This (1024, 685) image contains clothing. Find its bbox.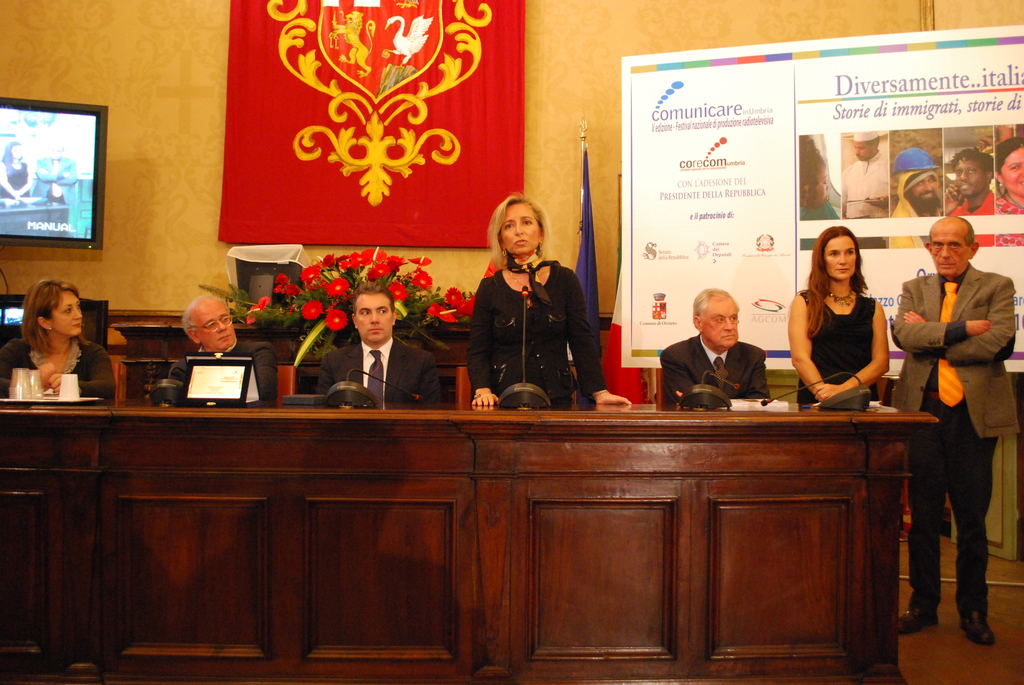
bbox=[995, 191, 1023, 240].
